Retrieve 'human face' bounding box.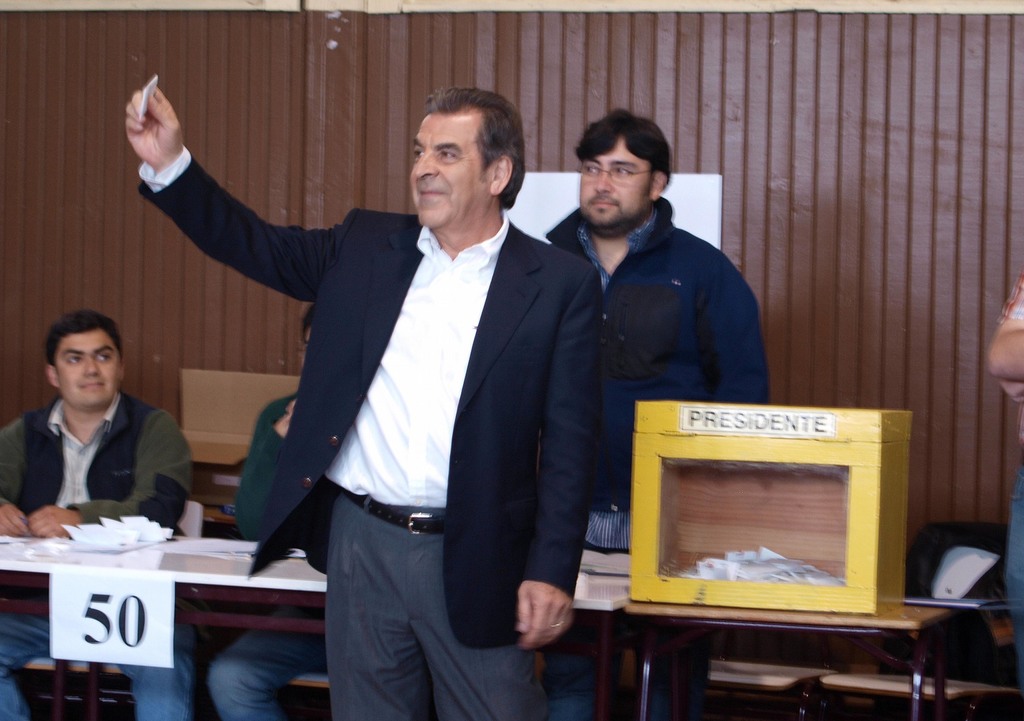
Bounding box: x1=577, y1=138, x2=658, y2=227.
